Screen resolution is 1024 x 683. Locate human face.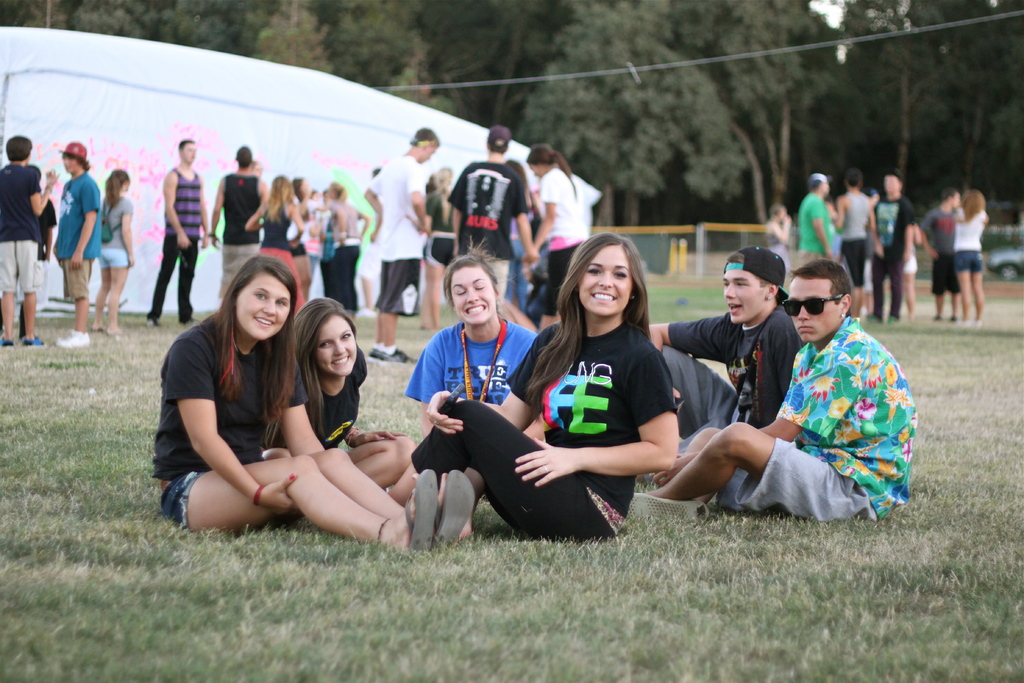
locate(317, 315, 354, 378).
